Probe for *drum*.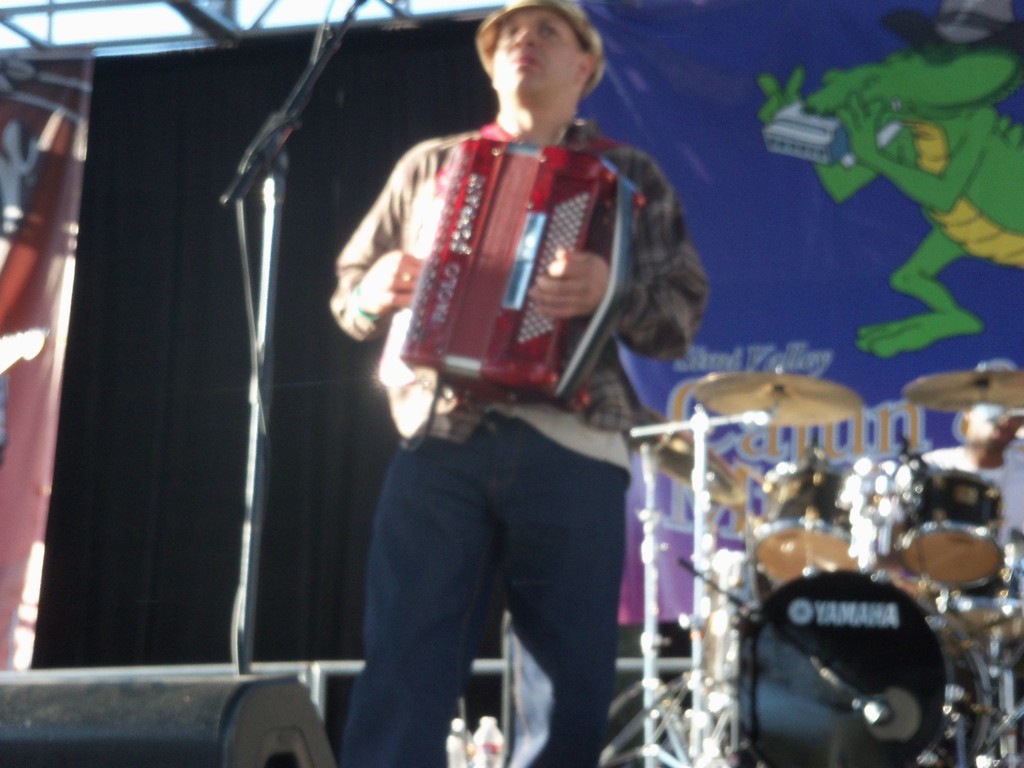
Probe result: bbox(890, 468, 1009, 591).
